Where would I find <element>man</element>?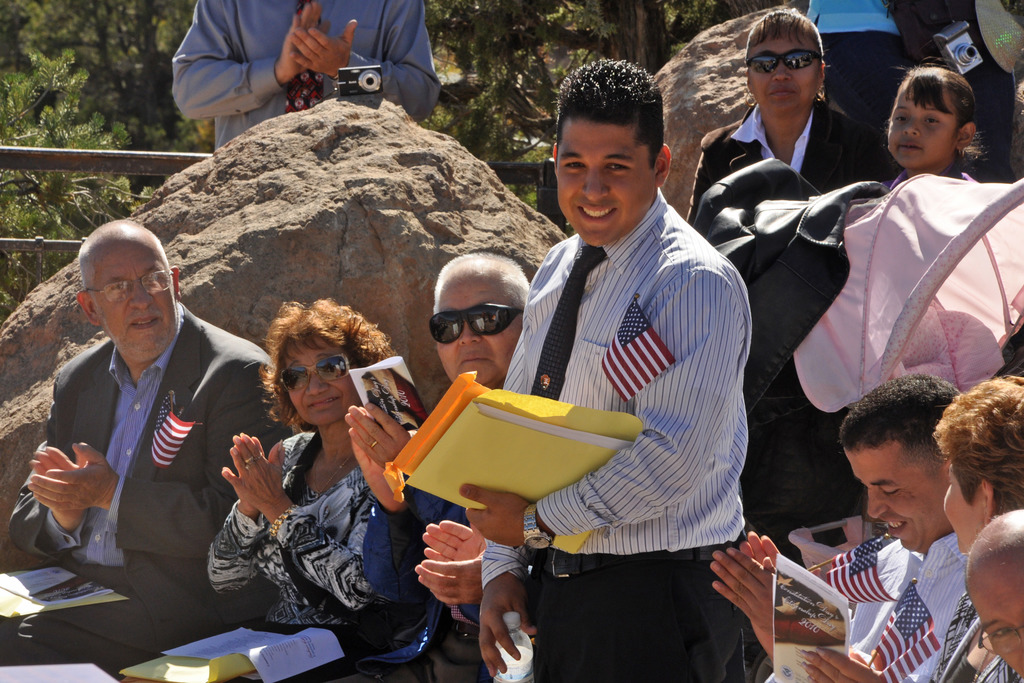
At region(352, 255, 540, 682).
